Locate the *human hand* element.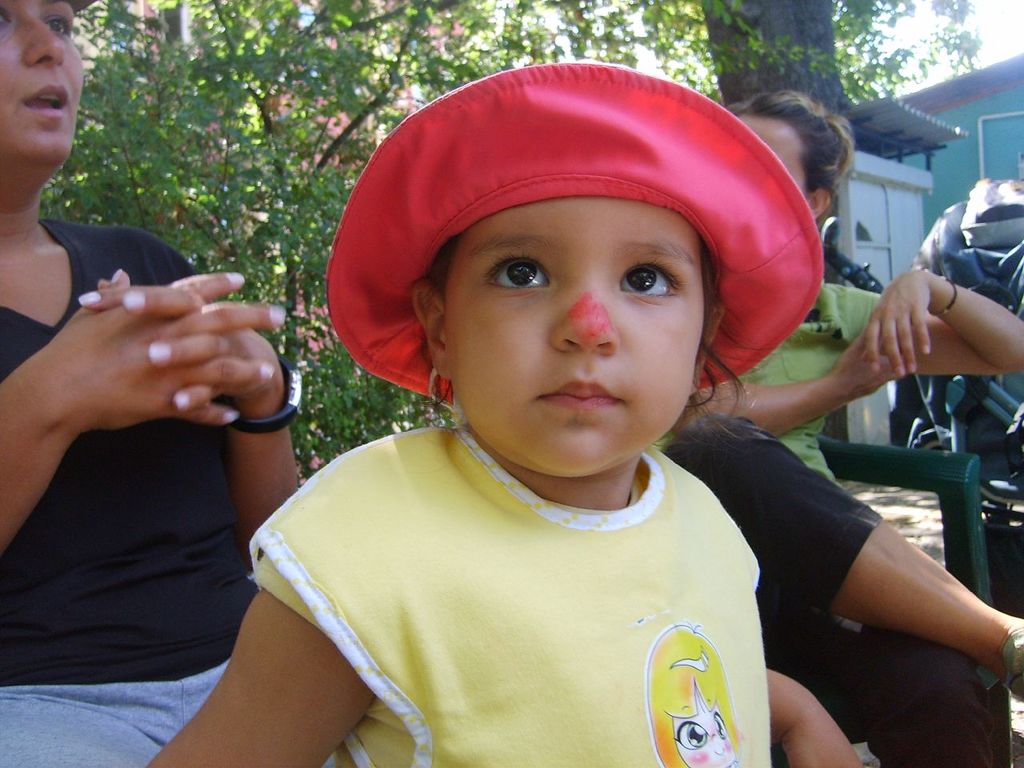
Element bbox: locate(828, 328, 898, 404).
